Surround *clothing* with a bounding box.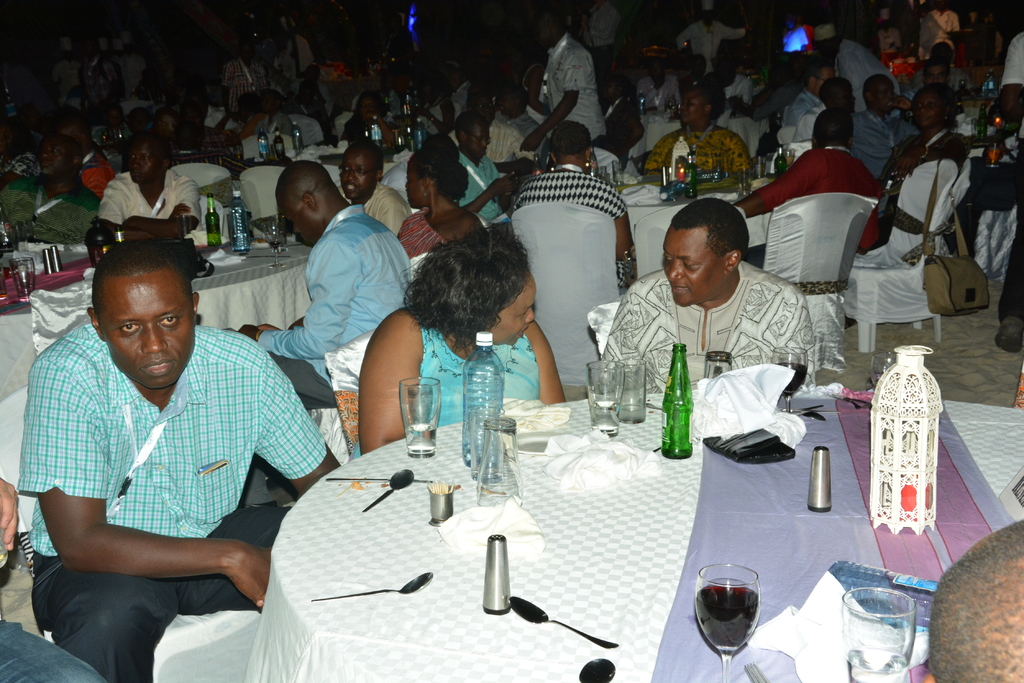
bbox=[404, 297, 550, 444].
